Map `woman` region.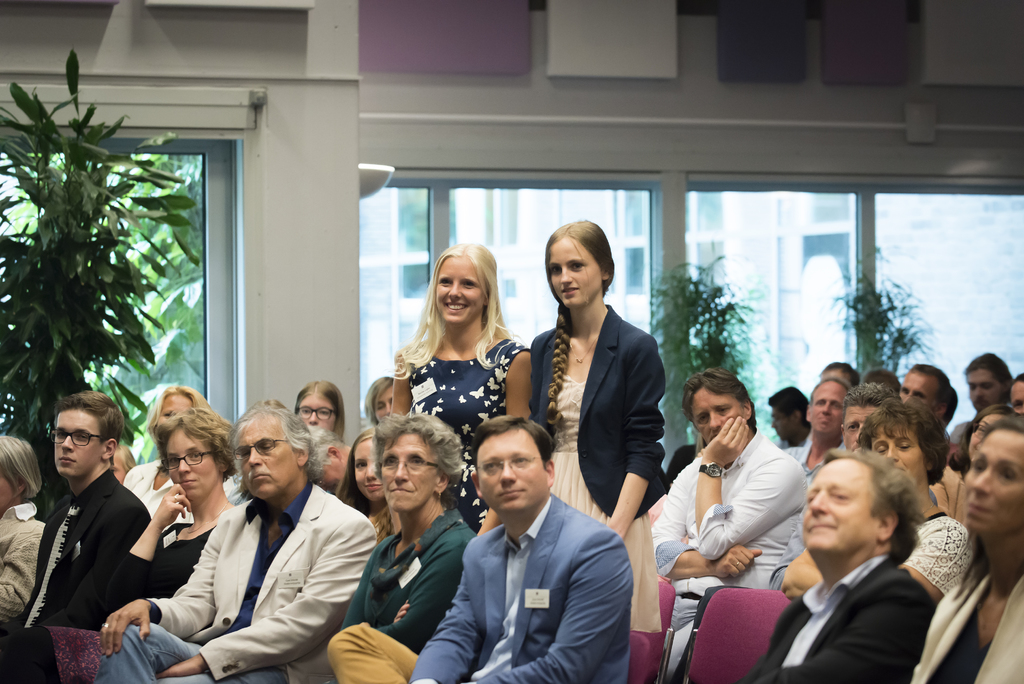
Mapped to BBox(776, 402, 964, 610).
